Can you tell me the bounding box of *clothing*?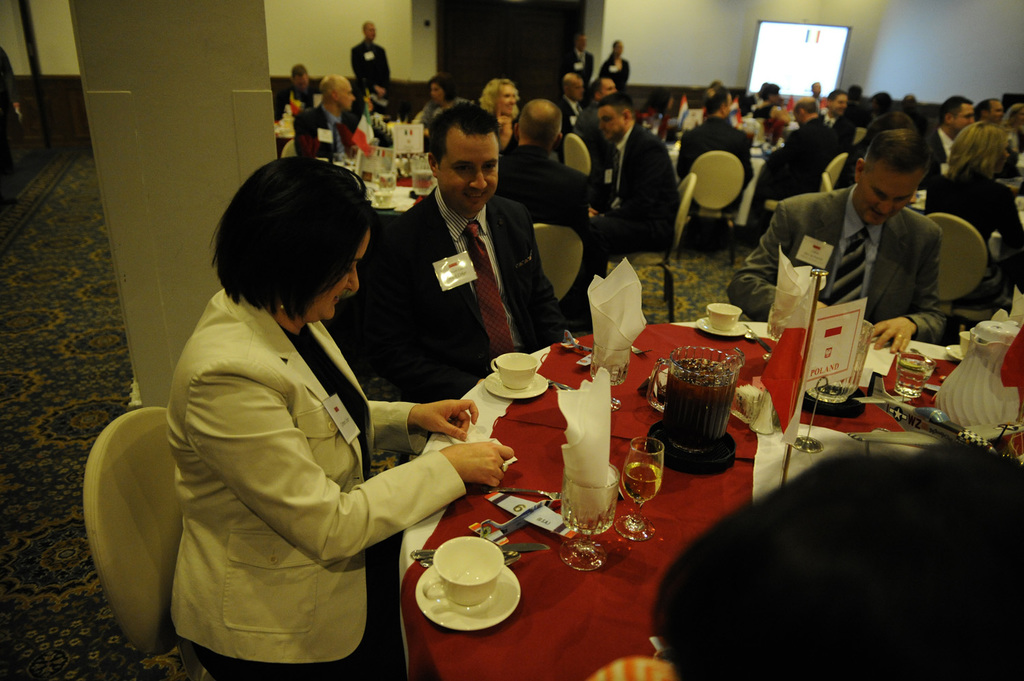
pyautogui.locateOnScreen(423, 90, 455, 127).
